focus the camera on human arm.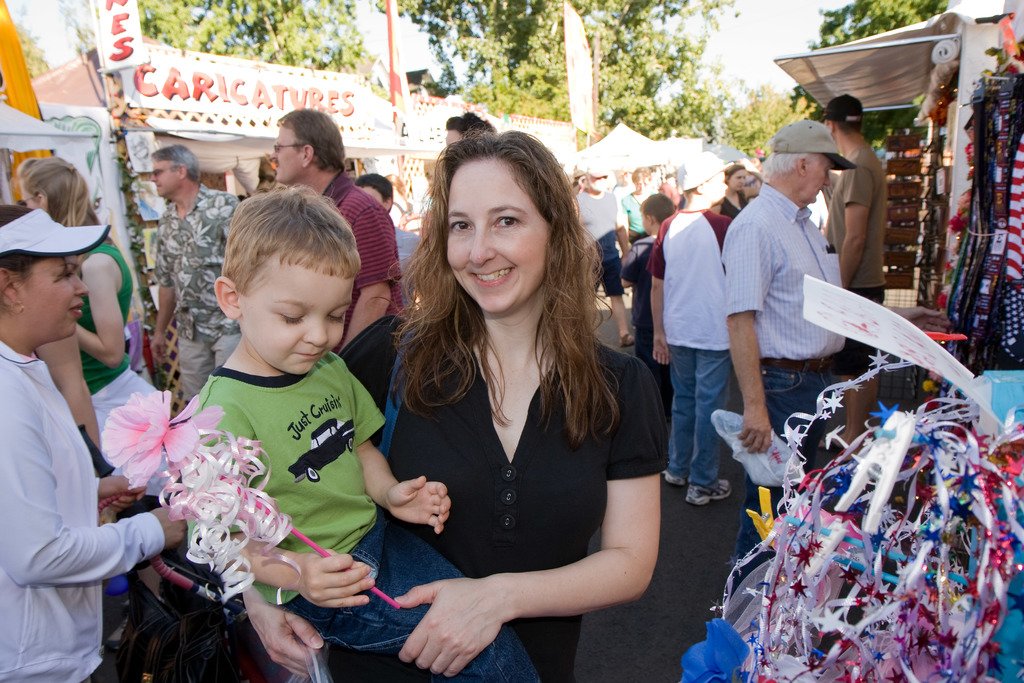
Focus region: 371 438 447 532.
